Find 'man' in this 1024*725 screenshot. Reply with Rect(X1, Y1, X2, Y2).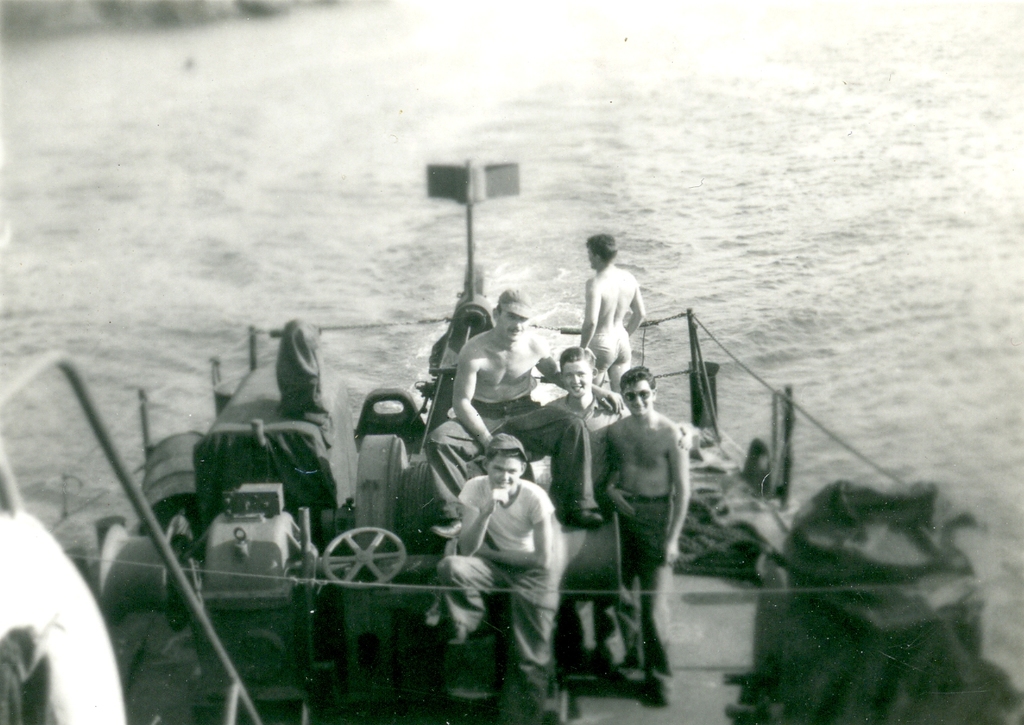
Rect(605, 368, 693, 703).
